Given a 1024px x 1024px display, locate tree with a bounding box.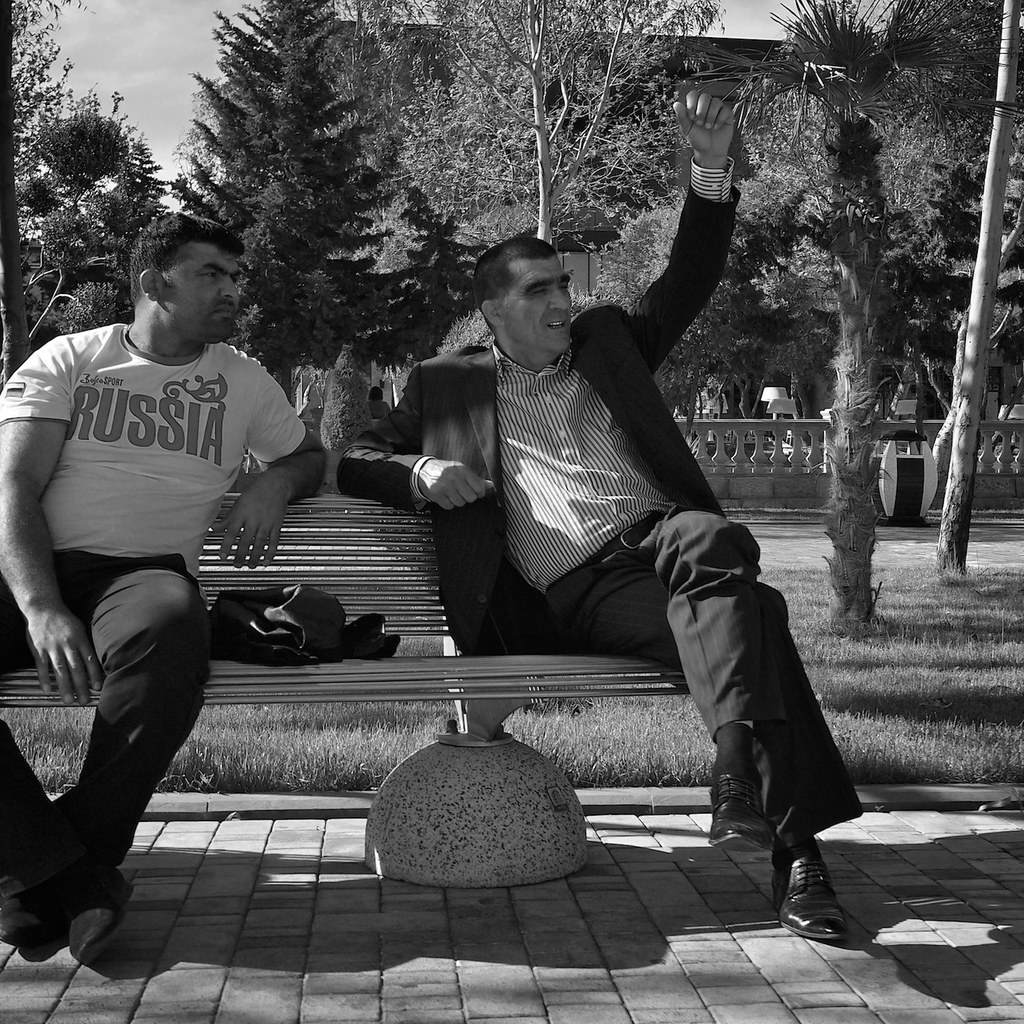
Located: BBox(774, 0, 965, 566).
